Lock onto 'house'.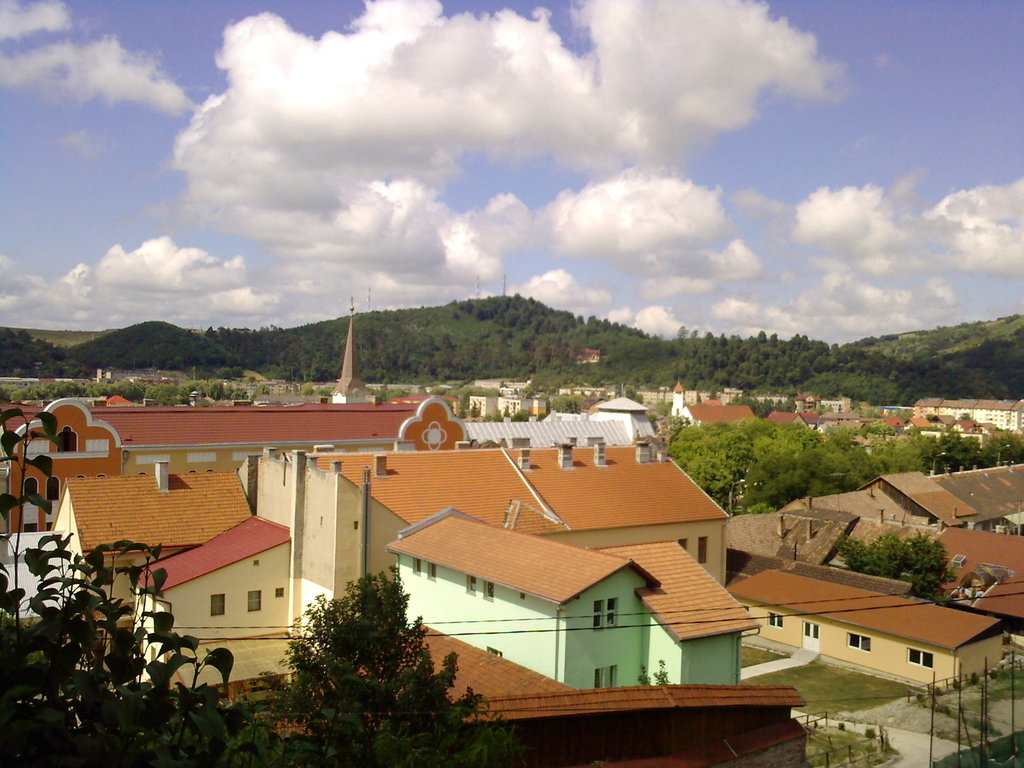
Locked: 675:408:751:428.
